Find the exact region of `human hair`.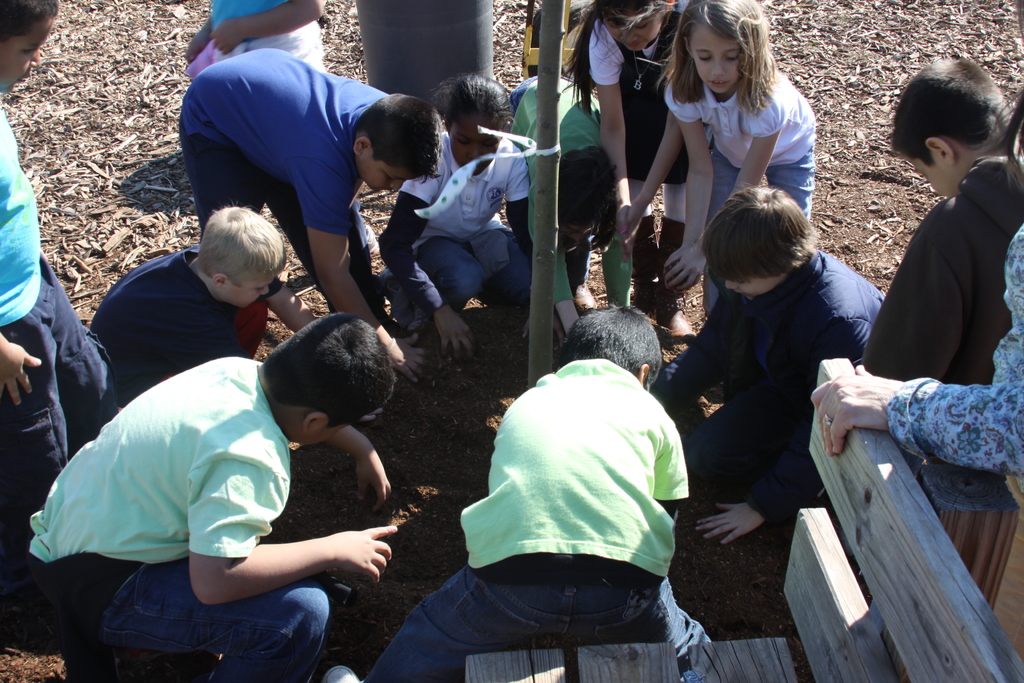
Exact region: Rect(353, 100, 449, 194).
